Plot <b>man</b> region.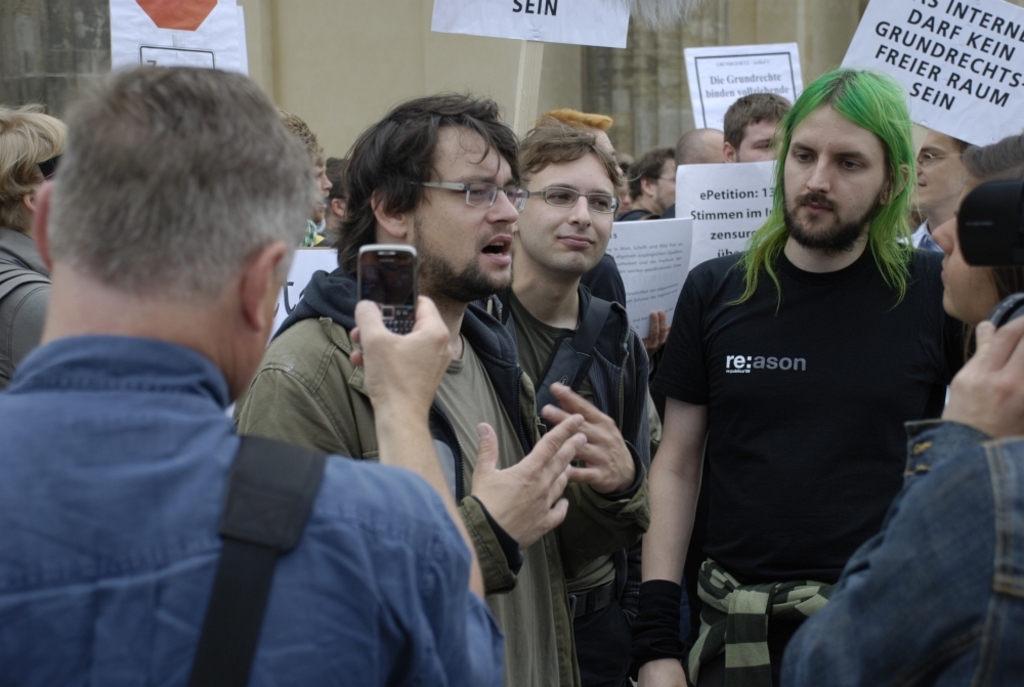
Plotted at [x1=720, y1=85, x2=802, y2=158].
